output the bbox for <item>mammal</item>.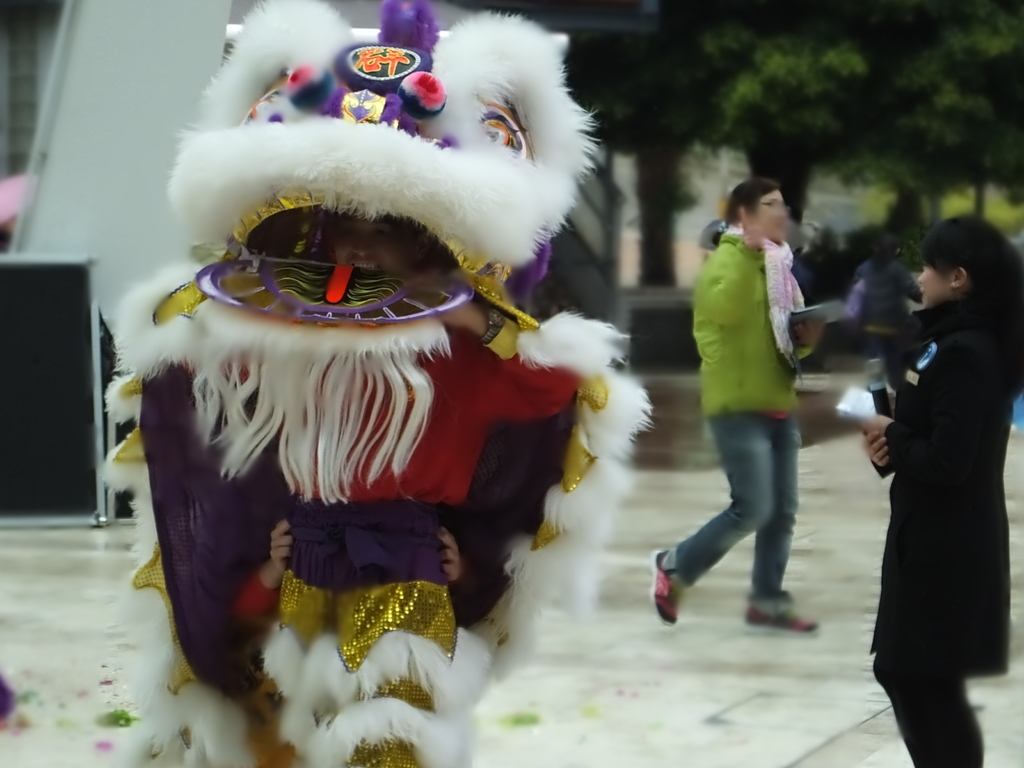
pyautogui.locateOnScreen(650, 147, 824, 605).
